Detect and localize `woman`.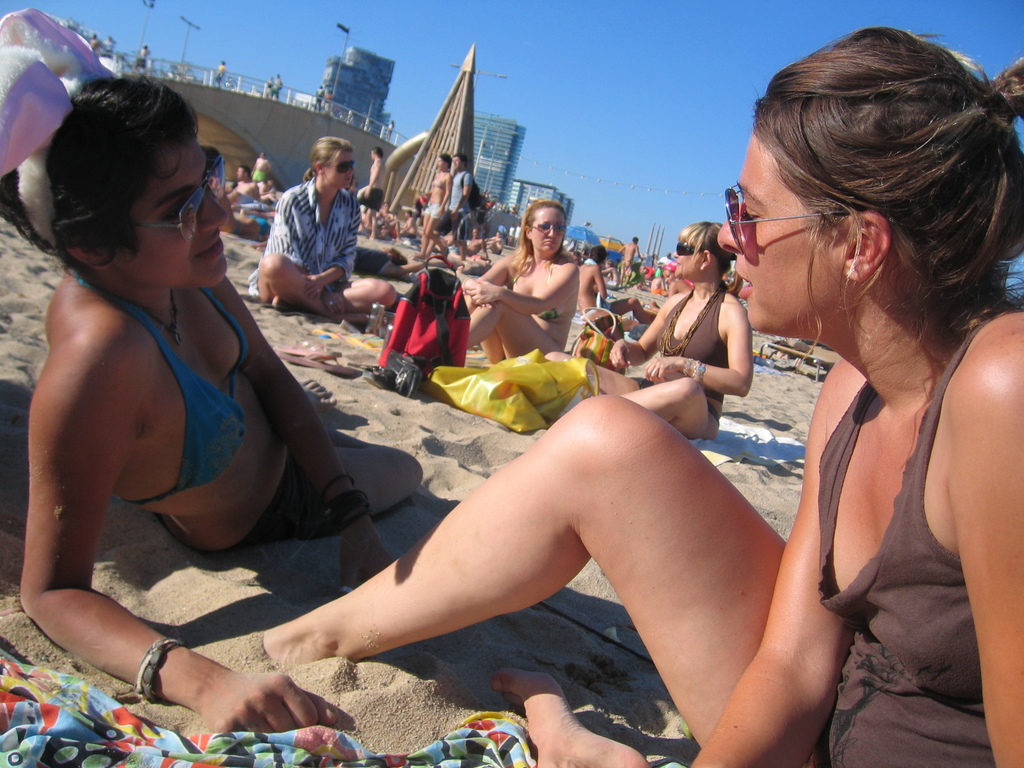
Localized at crop(263, 132, 396, 322).
